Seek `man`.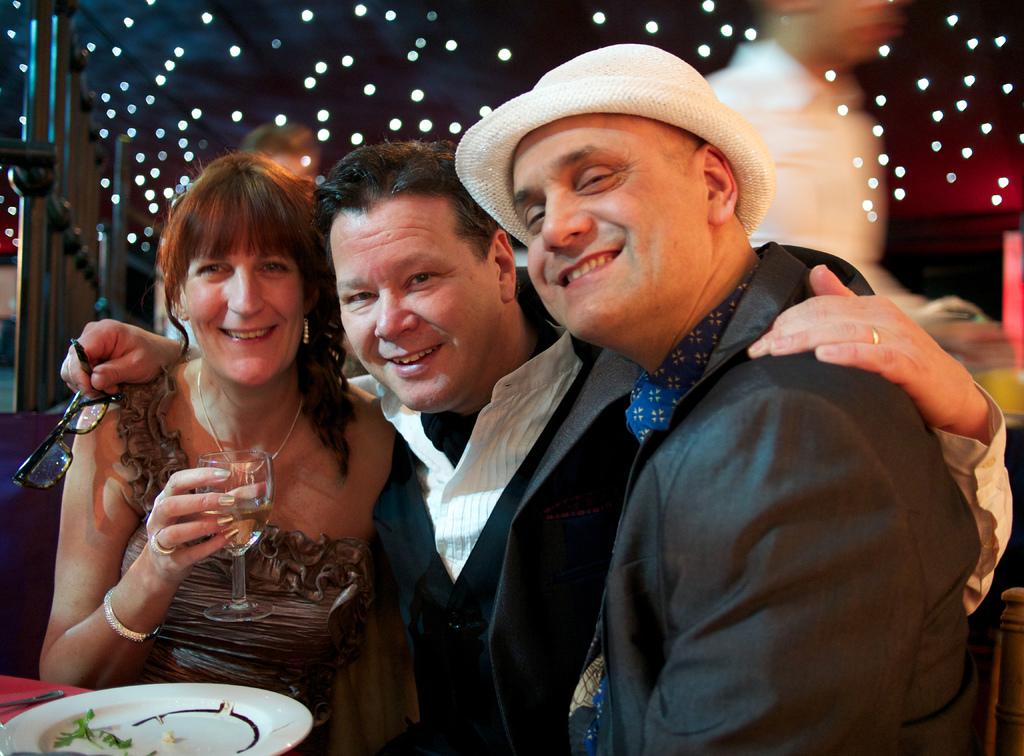
pyautogui.locateOnScreen(454, 42, 979, 755).
